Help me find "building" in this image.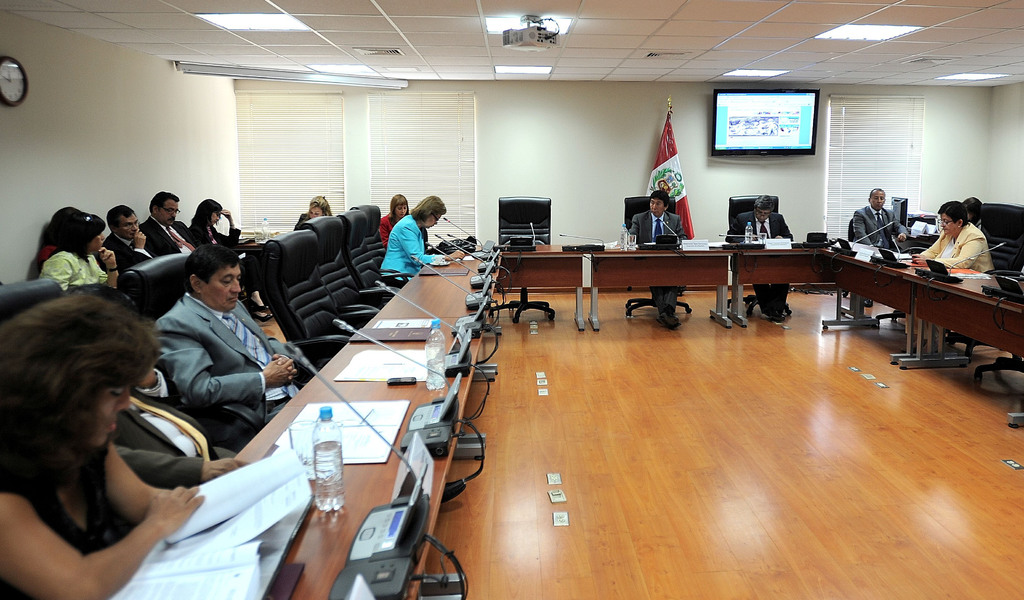
Found it: 0/0/1023/599.
